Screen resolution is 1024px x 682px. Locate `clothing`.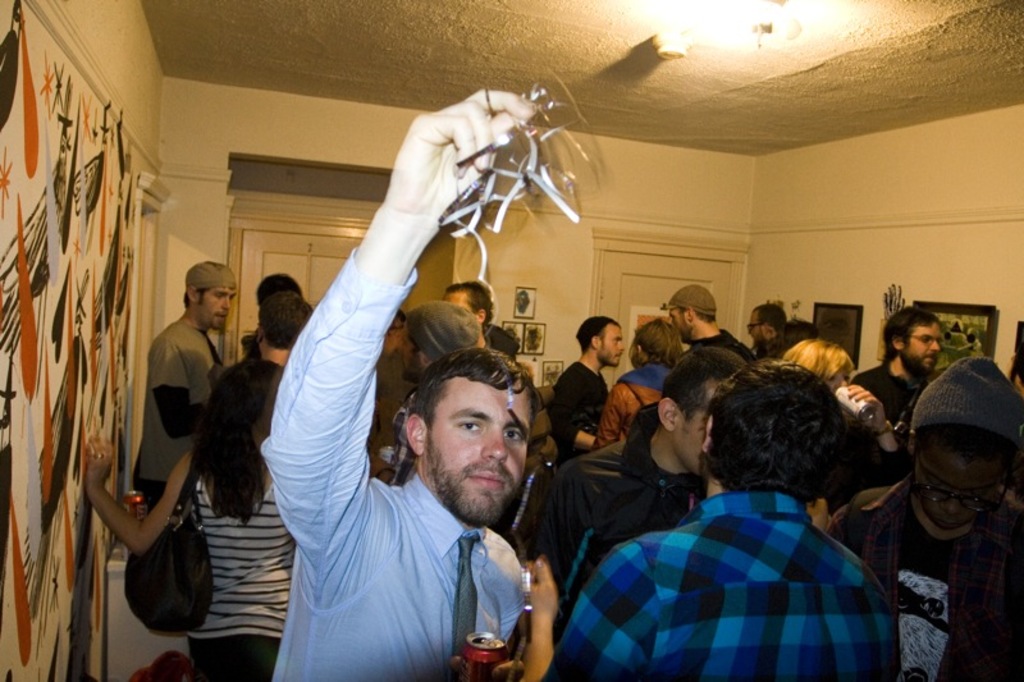
x1=593 y1=366 x2=682 y2=445.
